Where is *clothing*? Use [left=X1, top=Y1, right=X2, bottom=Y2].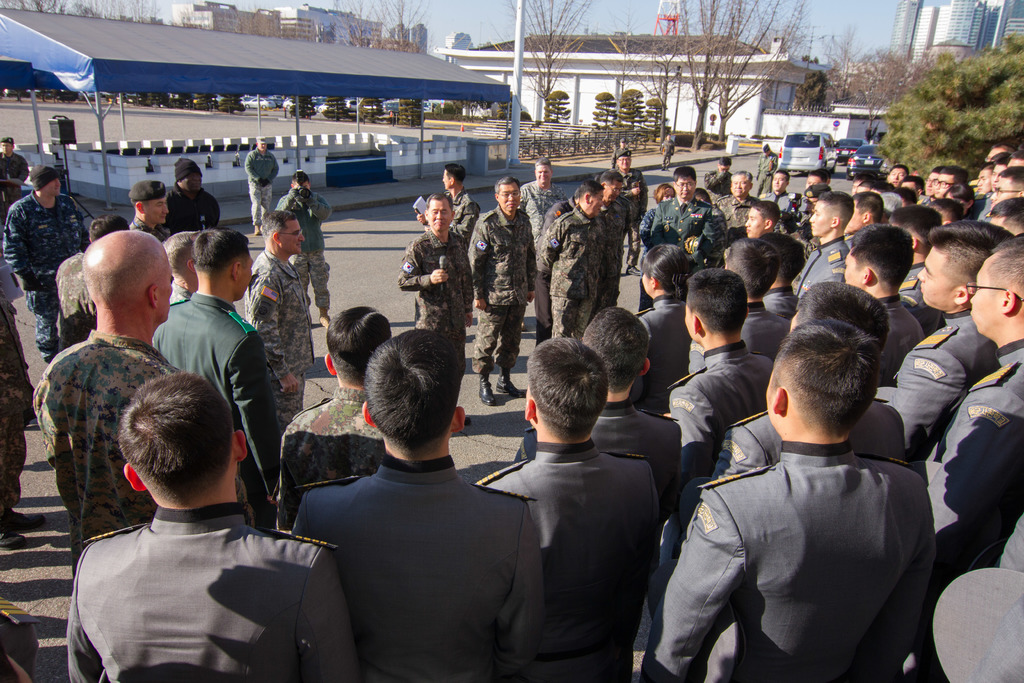
[left=720, top=192, right=758, bottom=247].
